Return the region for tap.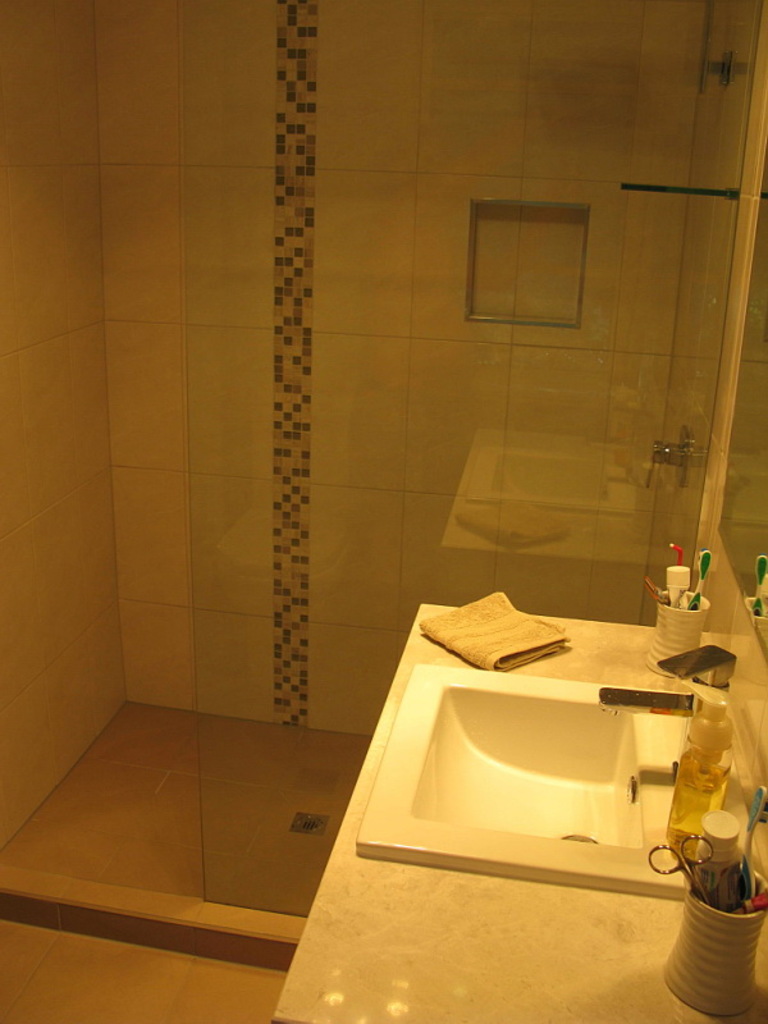
crop(645, 428, 690, 497).
